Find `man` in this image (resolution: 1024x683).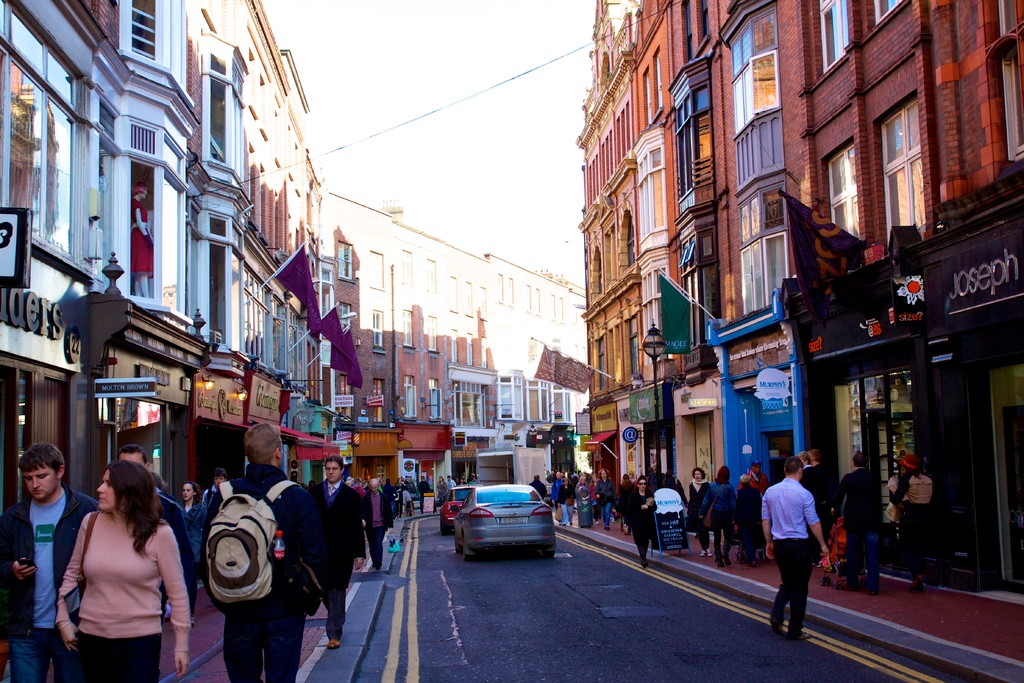
bbox=(418, 475, 430, 507).
